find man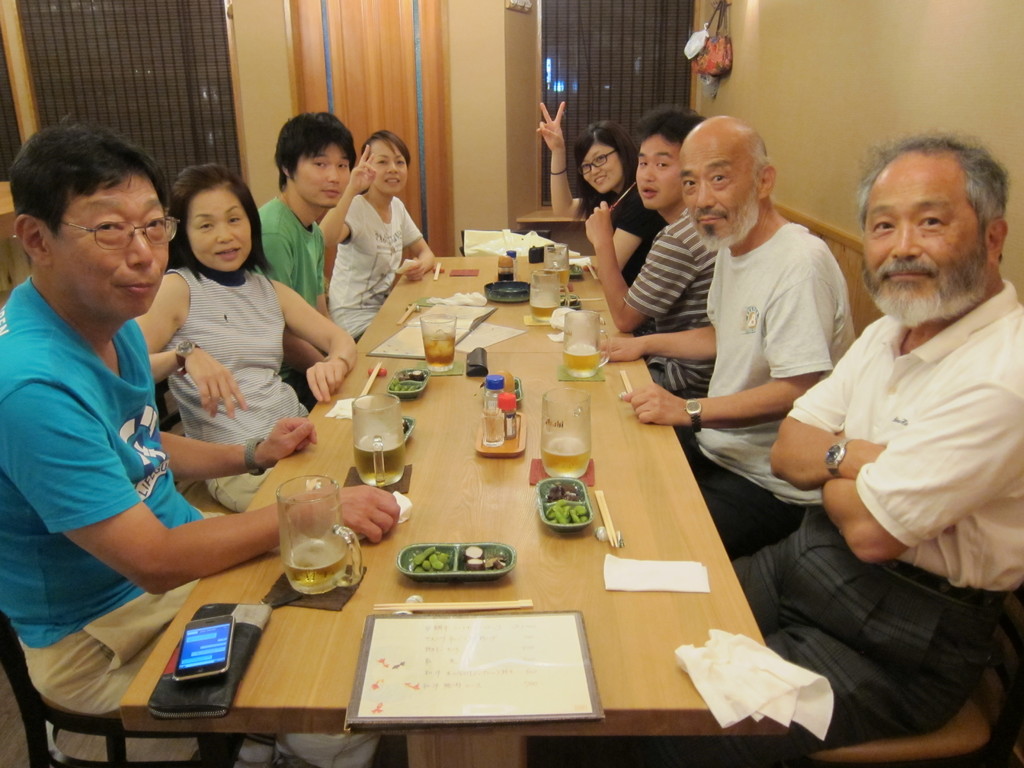
detection(776, 133, 1023, 717)
